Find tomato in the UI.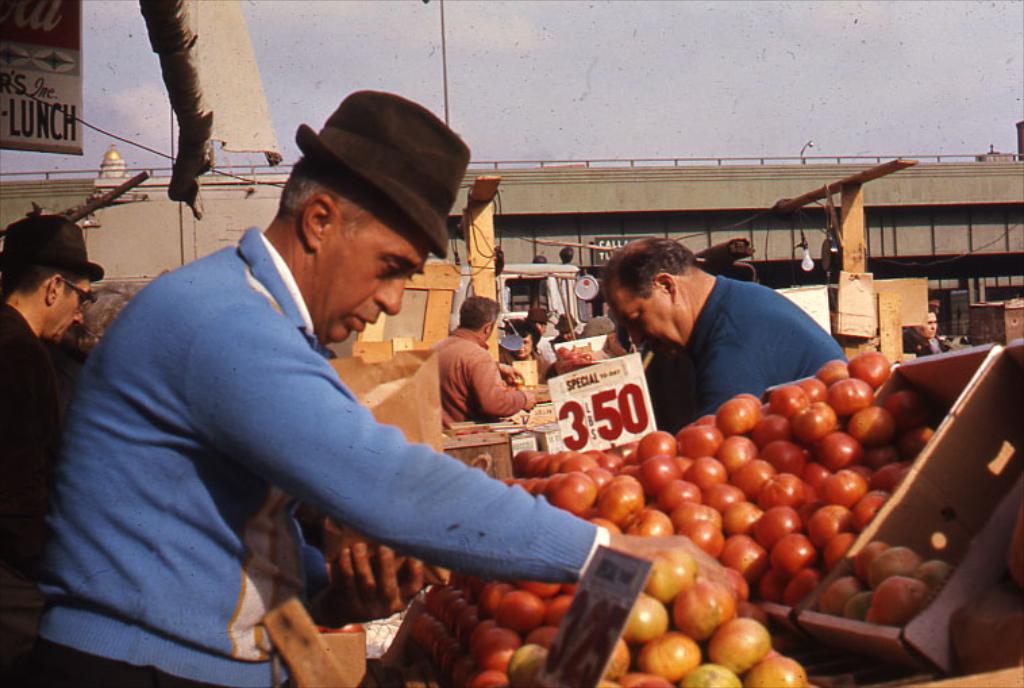
UI element at [x1=848, y1=354, x2=892, y2=388].
